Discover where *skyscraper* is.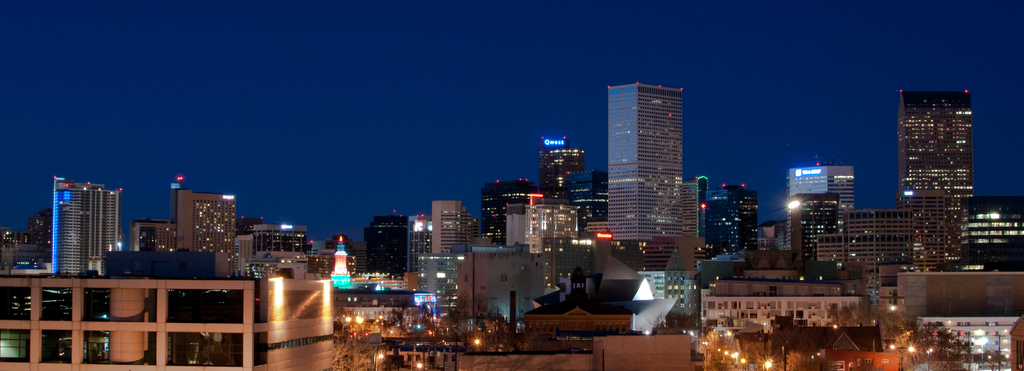
Discovered at x1=596, y1=71, x2=713, y2=268.
